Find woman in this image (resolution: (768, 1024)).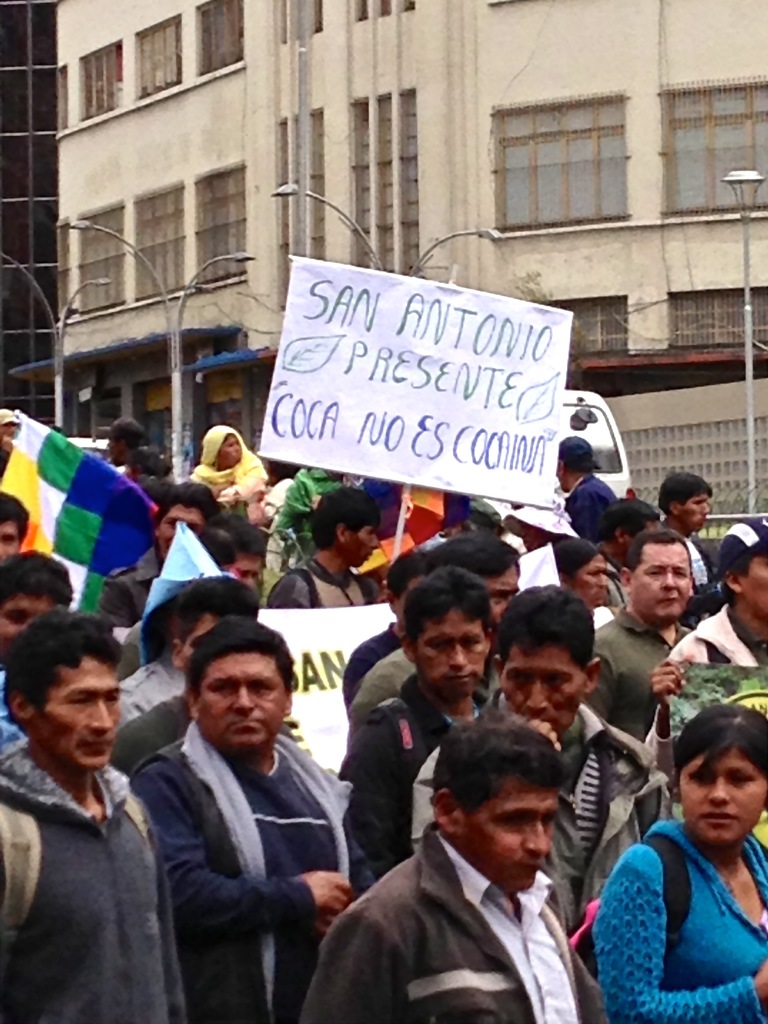
bbox=[569, 694, 767, 1023].
